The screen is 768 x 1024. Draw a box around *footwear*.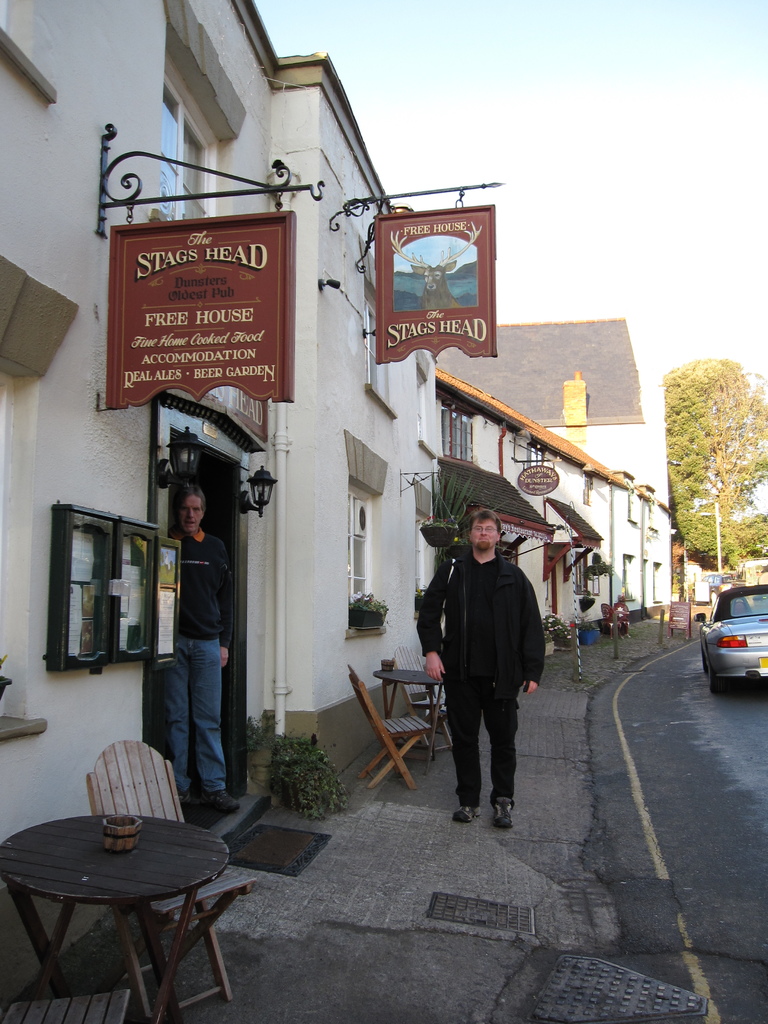
[180, 795, 191, 812].
